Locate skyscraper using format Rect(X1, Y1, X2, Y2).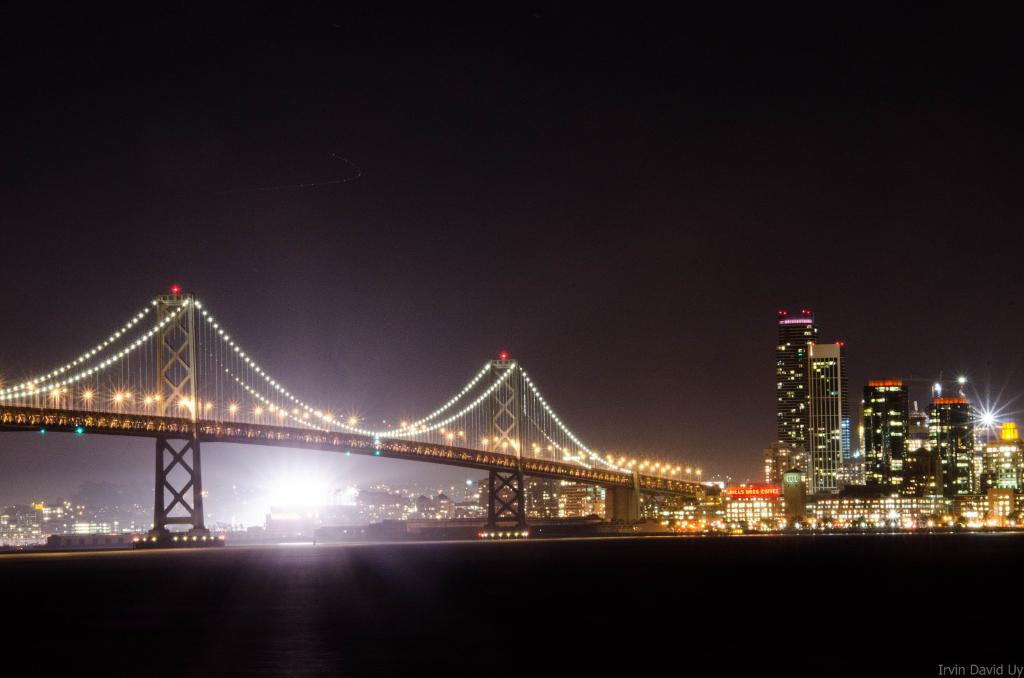
Rect(798, 337, 848, 490).
